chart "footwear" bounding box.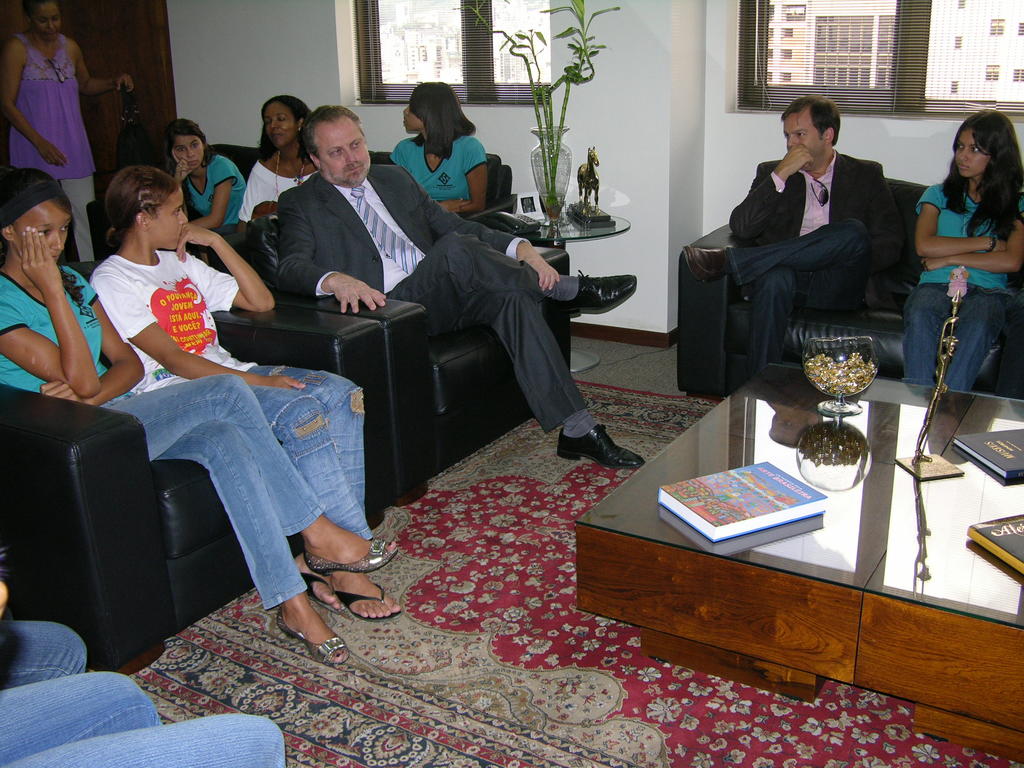
Charted: crop(682, 244, 730, 286).
